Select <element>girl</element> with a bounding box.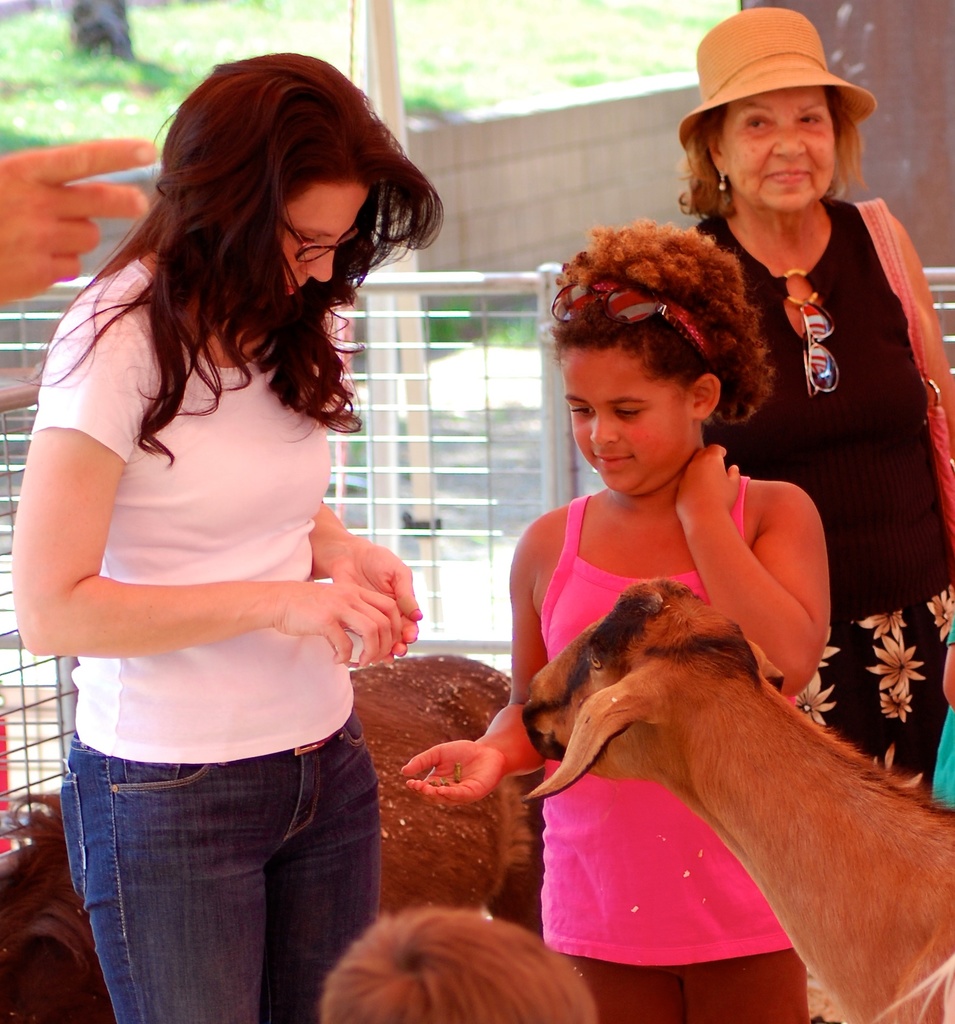
rect(401, 216, 828, 1023).
